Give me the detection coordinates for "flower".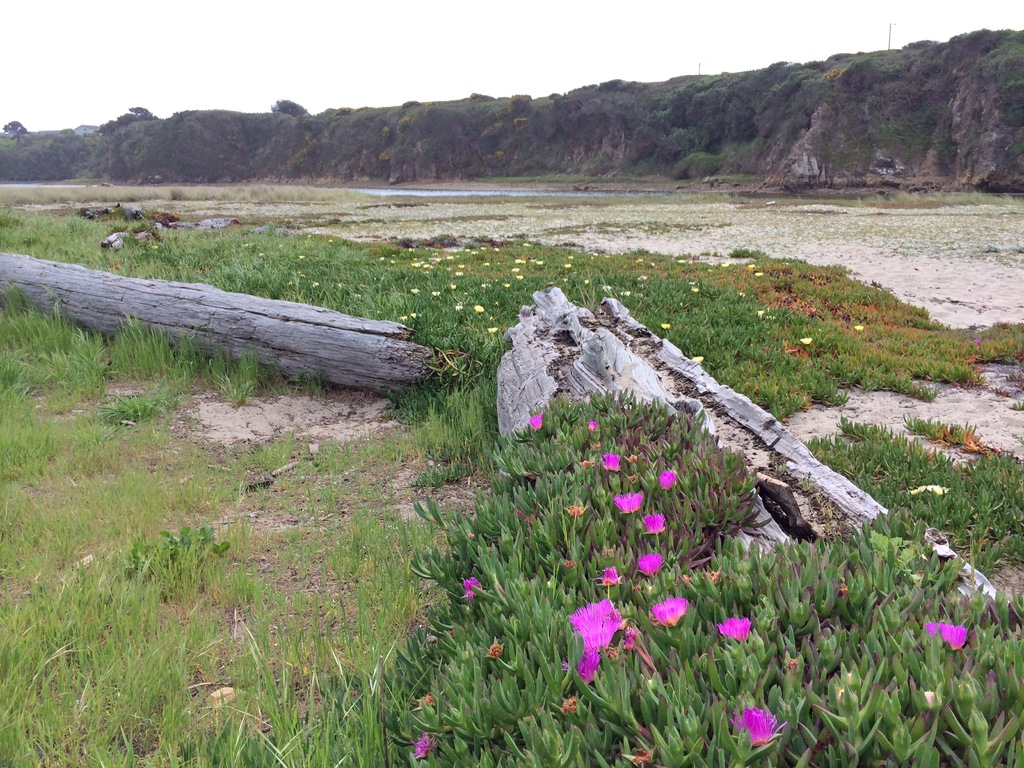
312 280 321 287.
